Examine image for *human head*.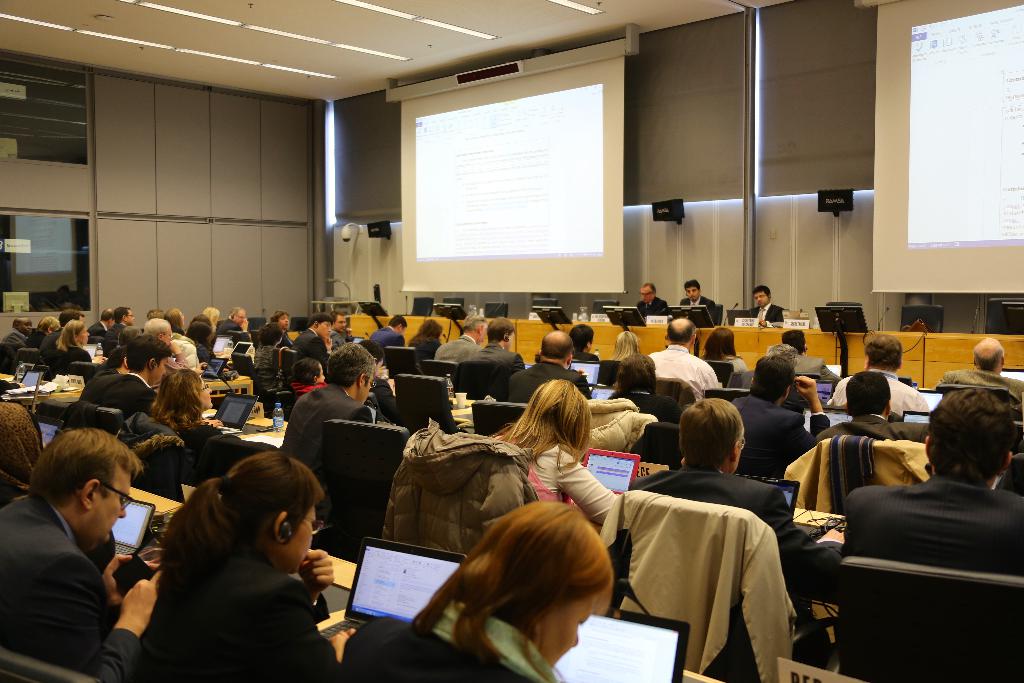
Examination result: <region>748, 357, 794, 408</region>.
